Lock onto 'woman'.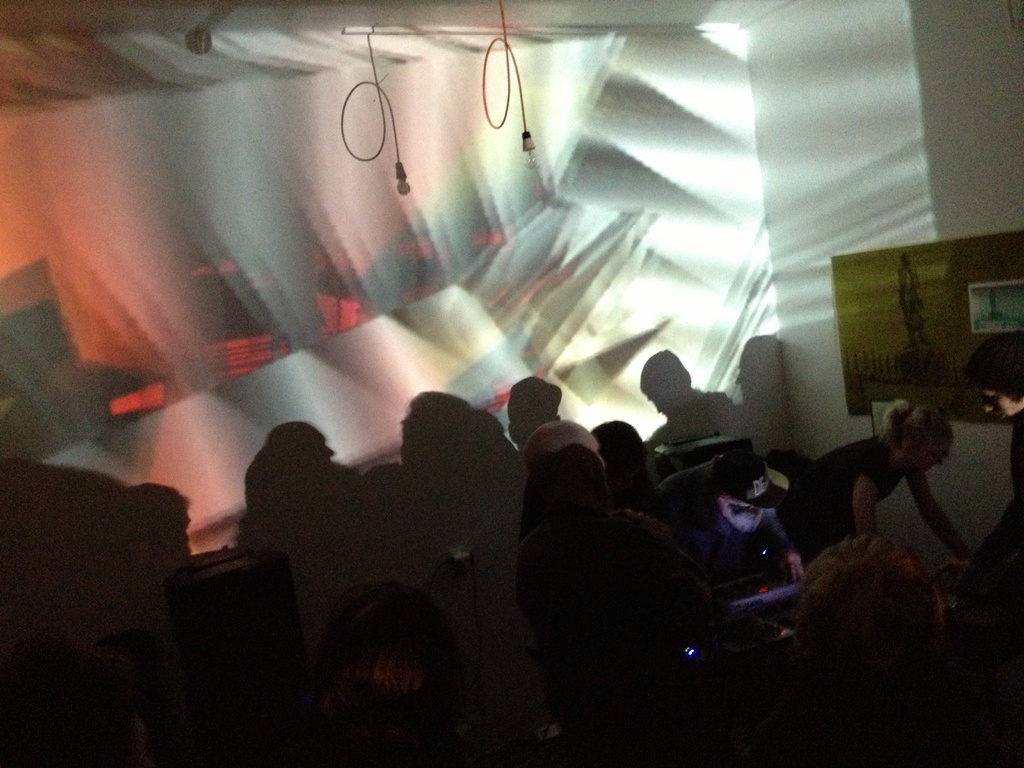
Locked: 806,393,978,571.
